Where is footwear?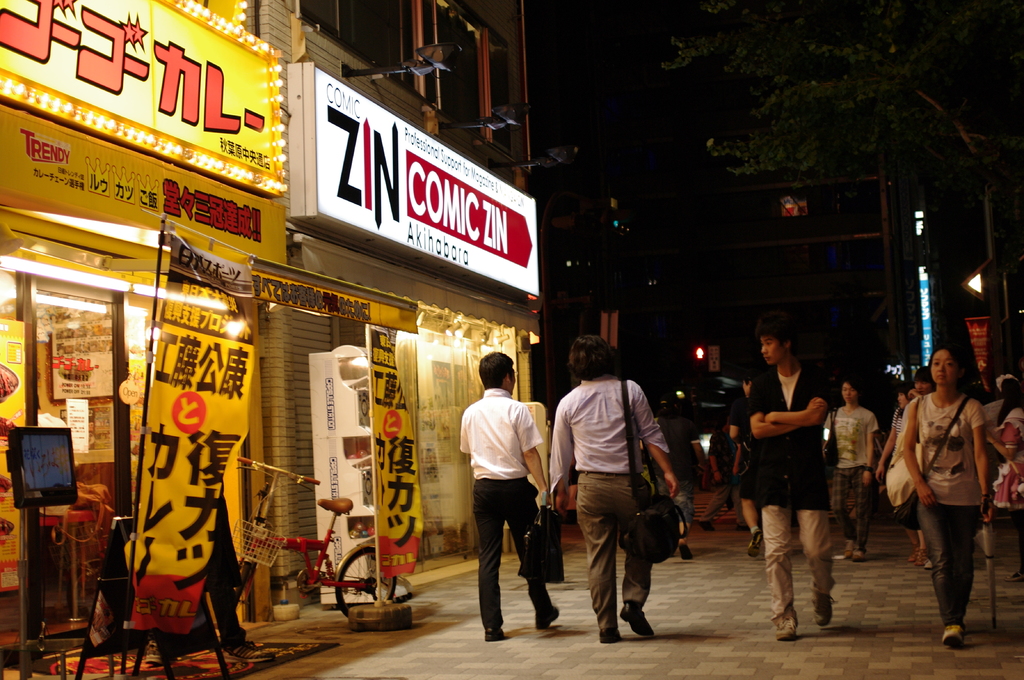
detection(905, 544, 929, 567).
